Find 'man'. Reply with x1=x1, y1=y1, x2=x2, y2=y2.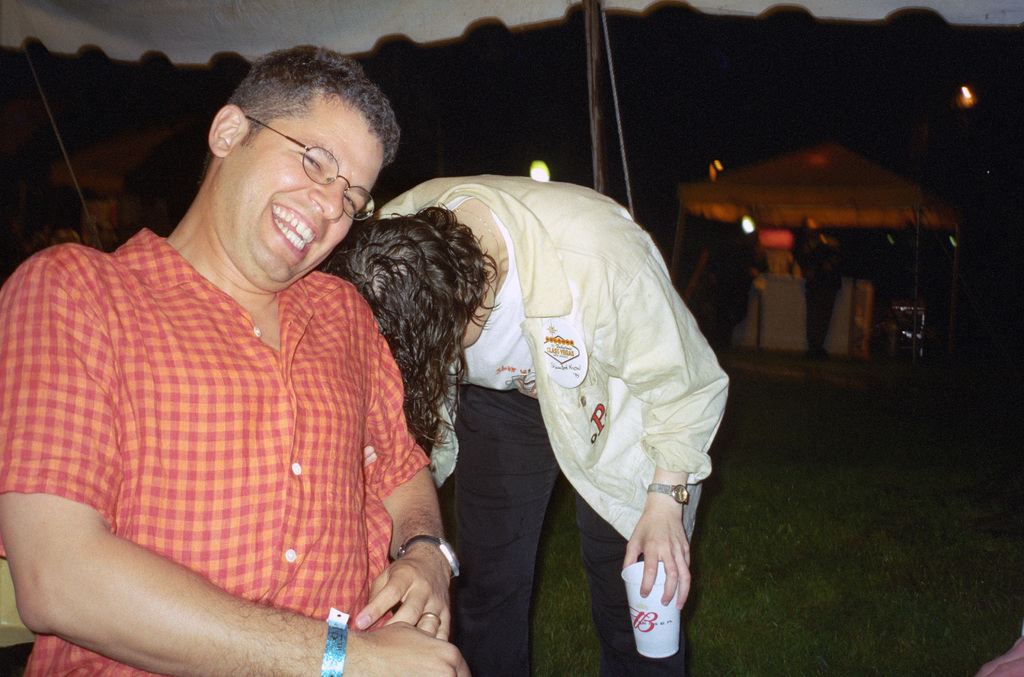
x1=15, y1=40, x2=486, y2=676.
